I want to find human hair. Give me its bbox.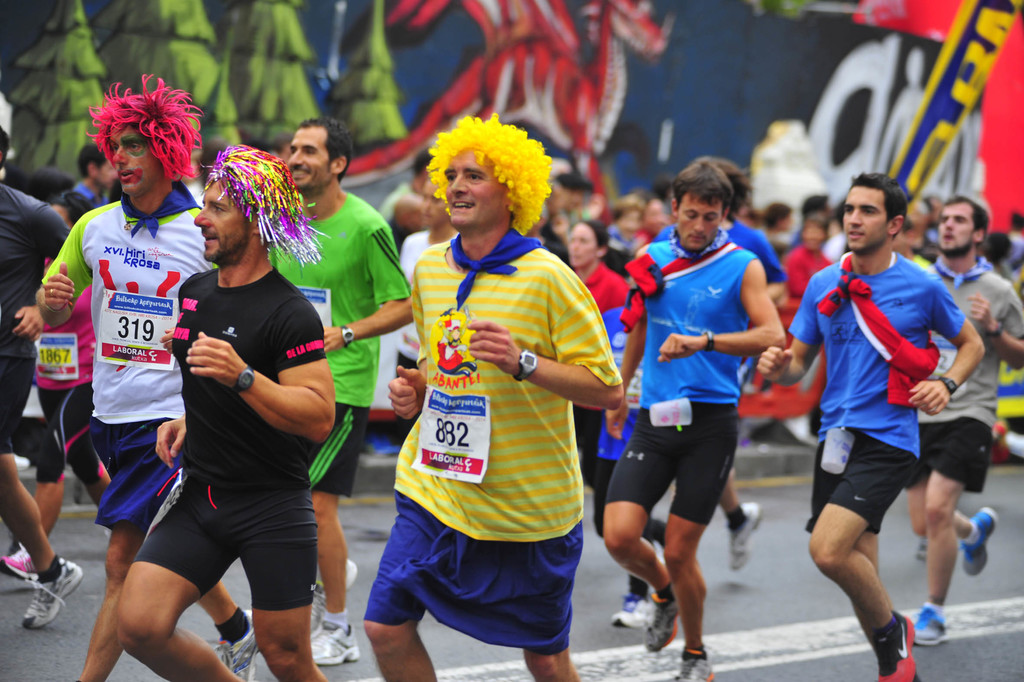
box=[412, 142, 436, 183].
